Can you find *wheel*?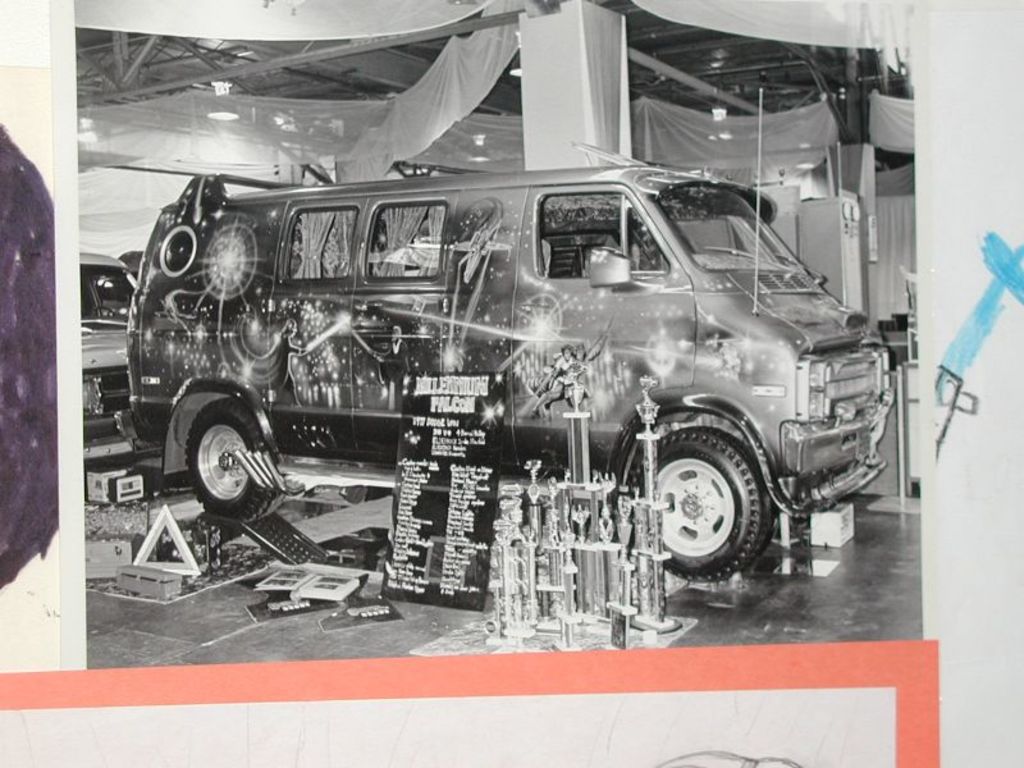
Yes, bounding box: x1=168 y1=390 x2=264 y2=522.
